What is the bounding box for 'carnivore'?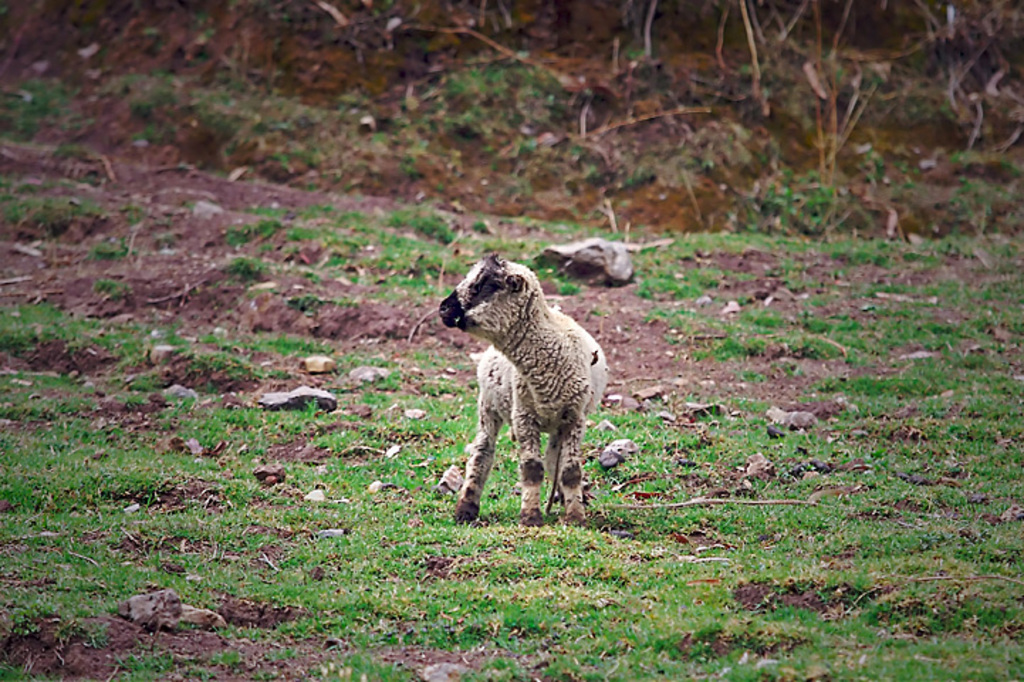
[436, 283, 602, 519].
